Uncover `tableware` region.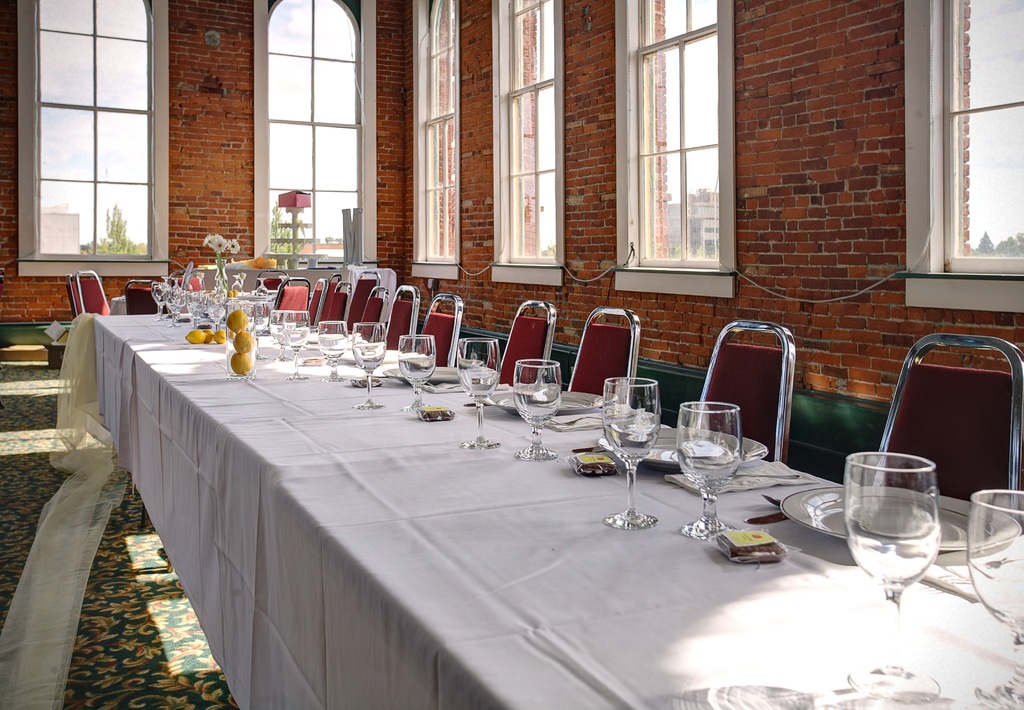
Uncovered: box(511, 359, 566, 456).
